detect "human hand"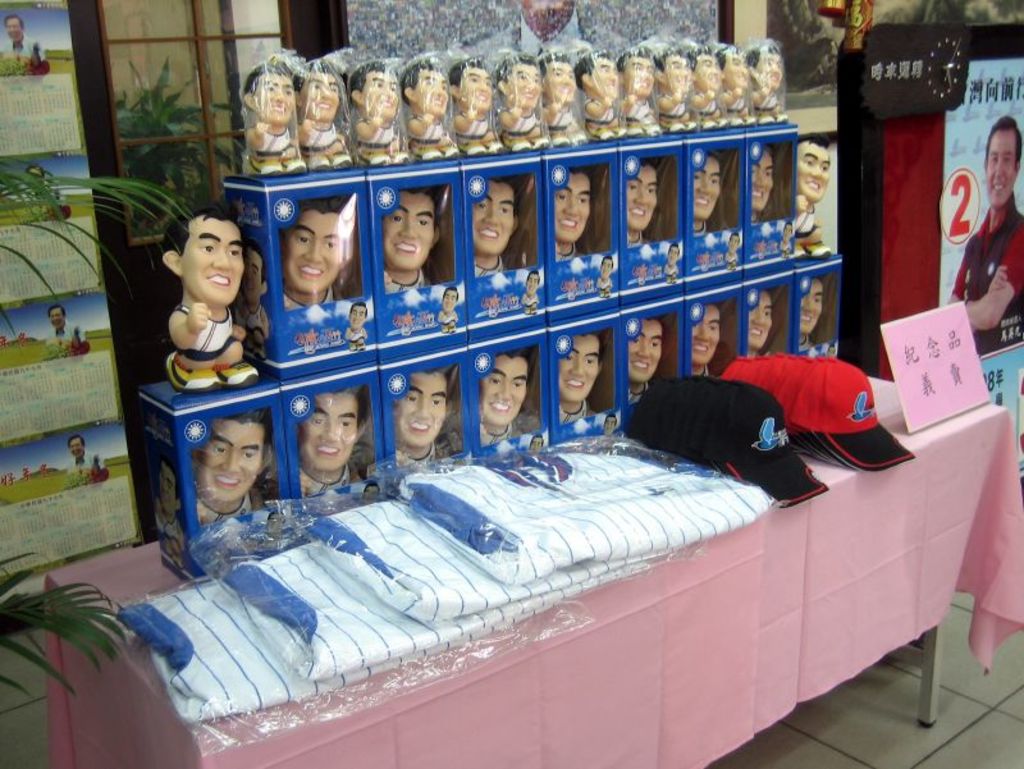
Rect(477, 422, 490, 441)
